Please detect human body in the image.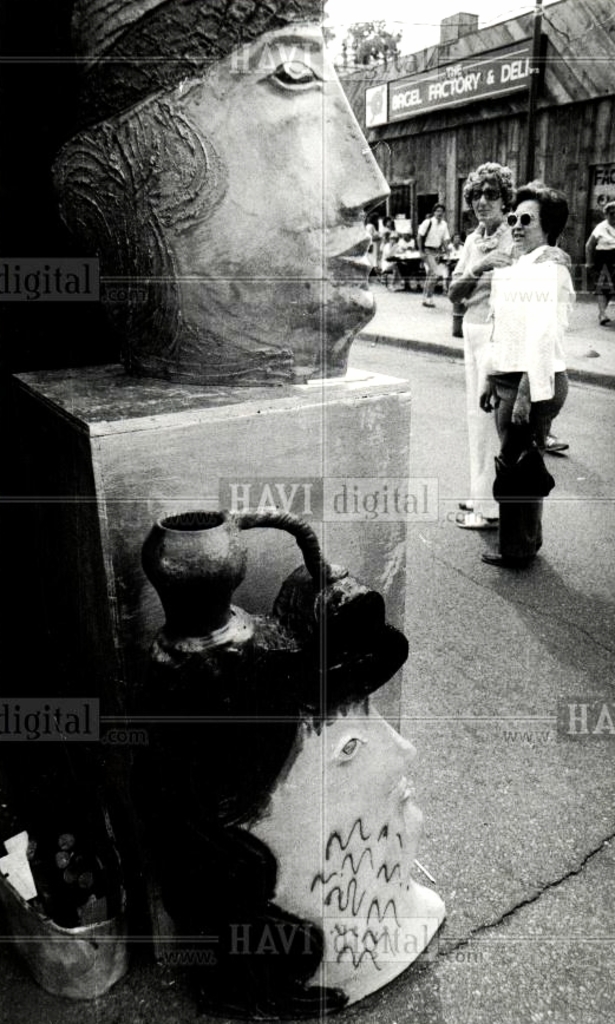
region(414, 209, 451, 300).
